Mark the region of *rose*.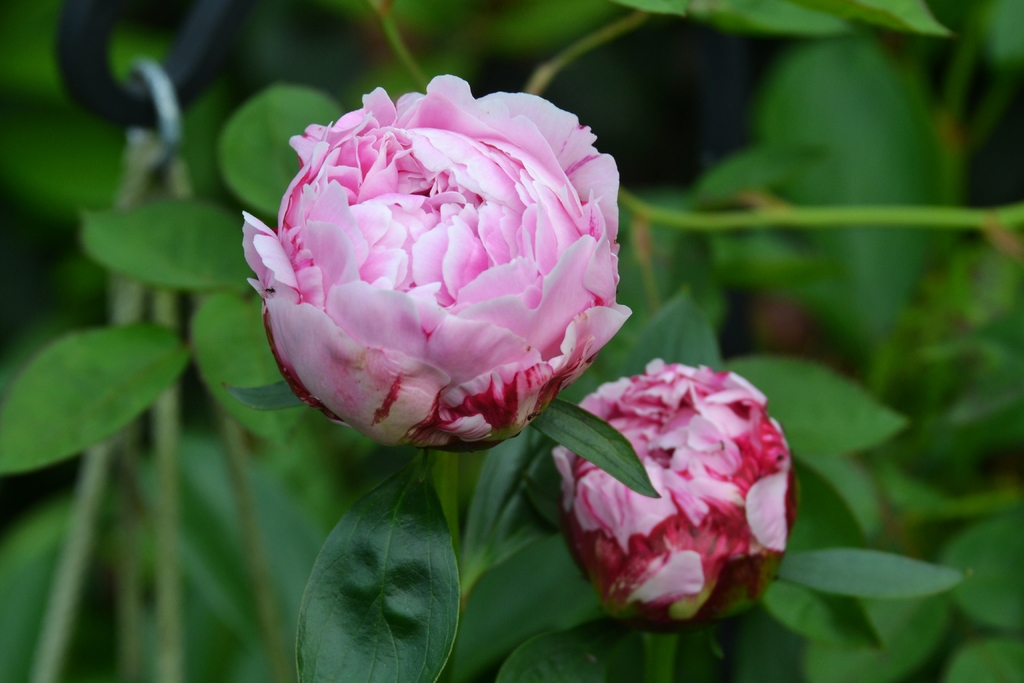
Region: box(241, 71, 630, 452).
